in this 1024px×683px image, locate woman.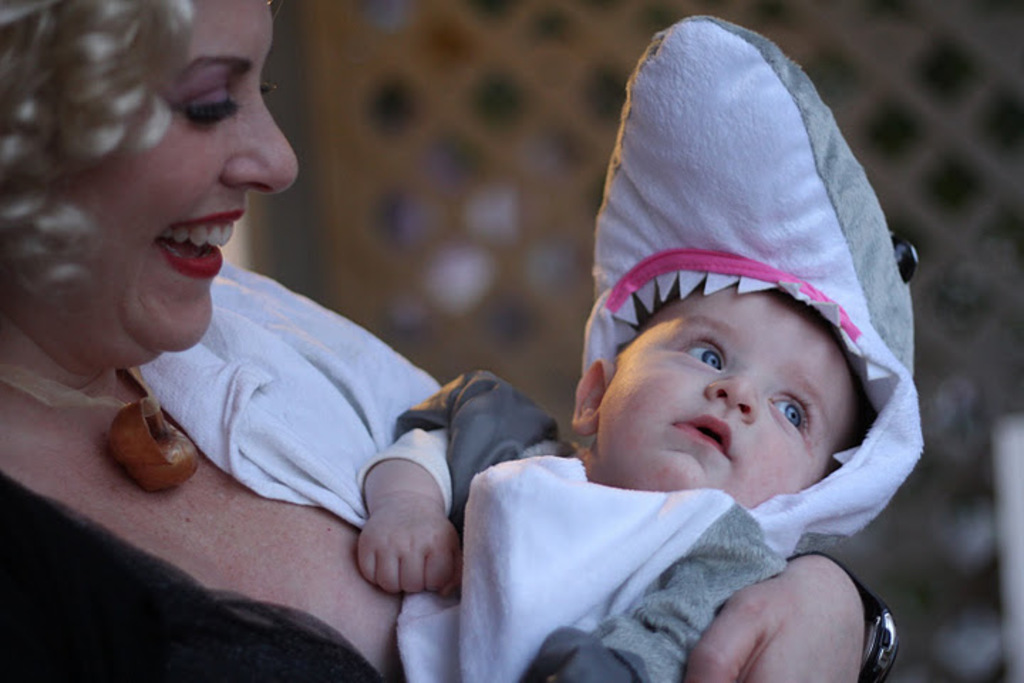
Bounding box: BBox(0, 1, 895, 682).
